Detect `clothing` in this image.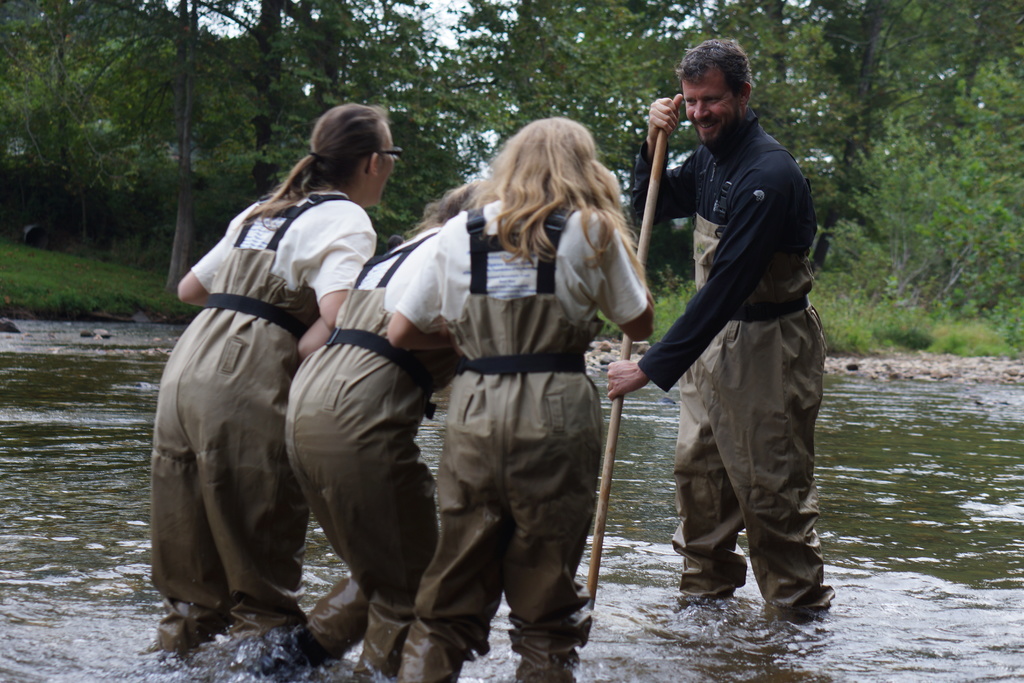
Detection: [400, 199, 652, 680].
